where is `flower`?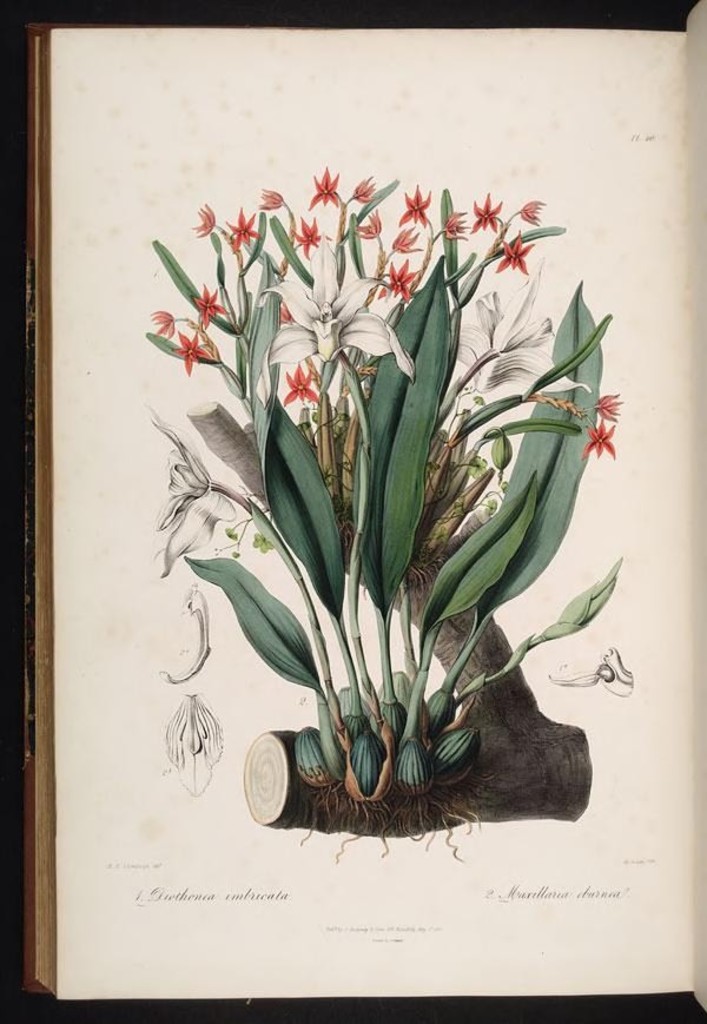
box(283, 362, 317, 401).
